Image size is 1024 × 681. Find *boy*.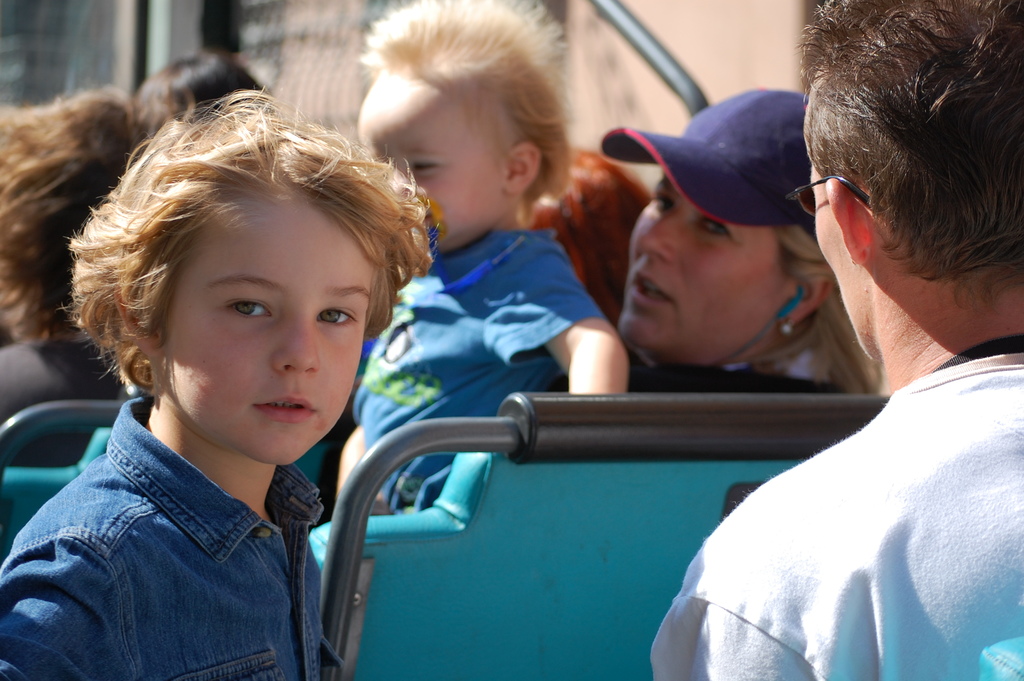
crop(334, 0, 631, 518).
